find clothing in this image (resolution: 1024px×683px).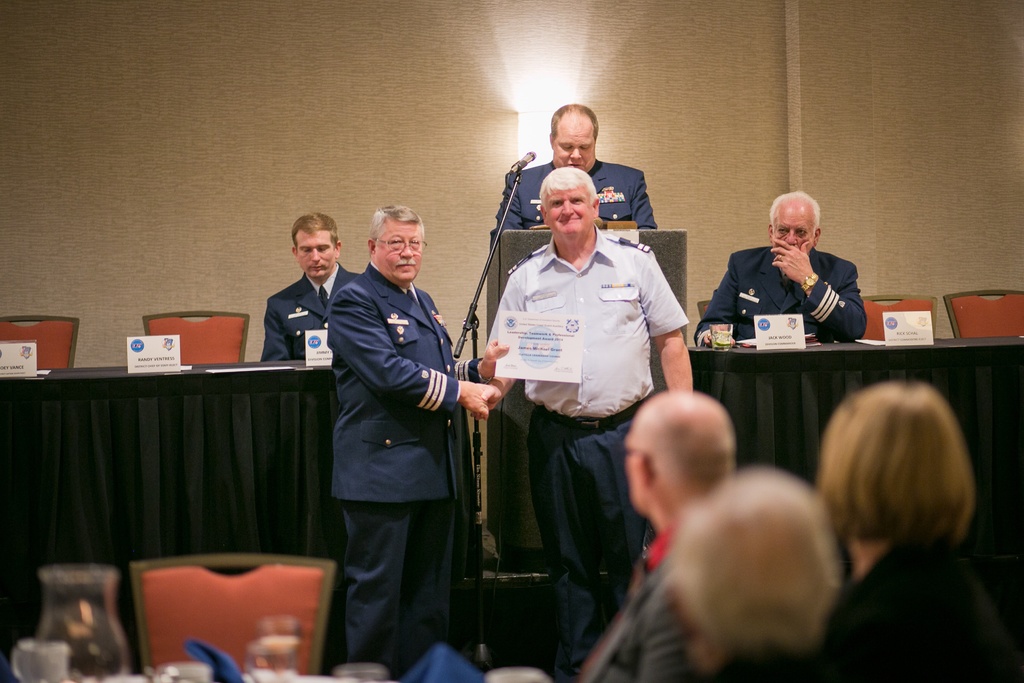
select_region(481, 228, 689, 677).
